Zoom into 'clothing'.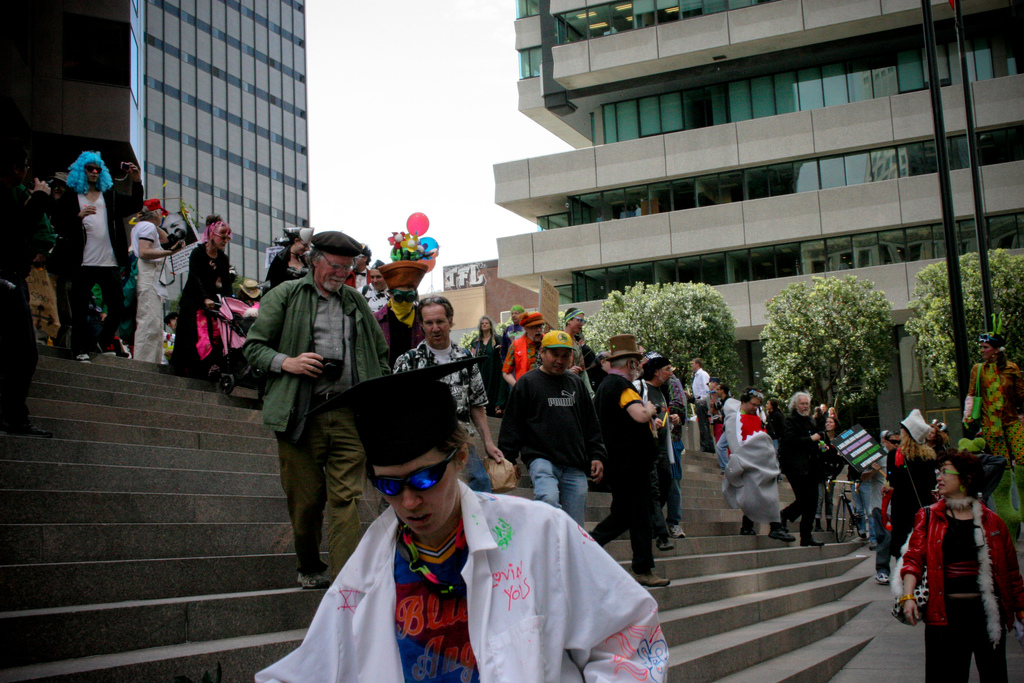
Zoom target: BBox(255, 475, 670, 682).
